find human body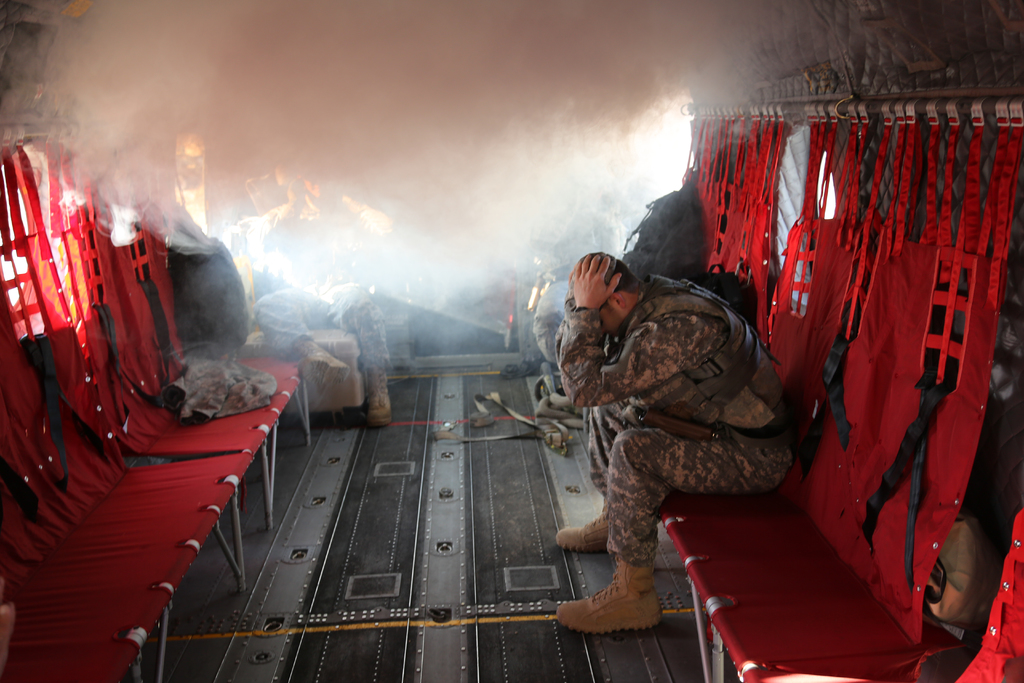
[left=246, top=176, right=388, bottom=426]
